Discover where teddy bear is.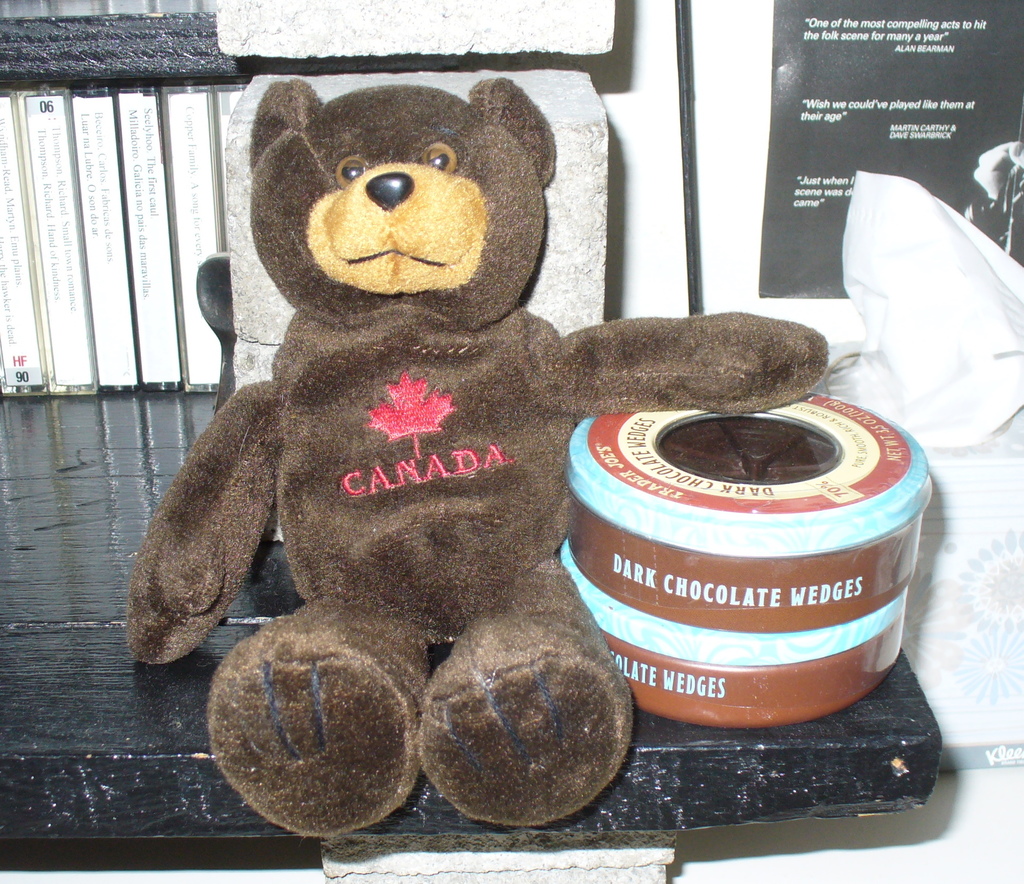
Discovered at [x1=122, y1=77, x2=833, y2=845].
